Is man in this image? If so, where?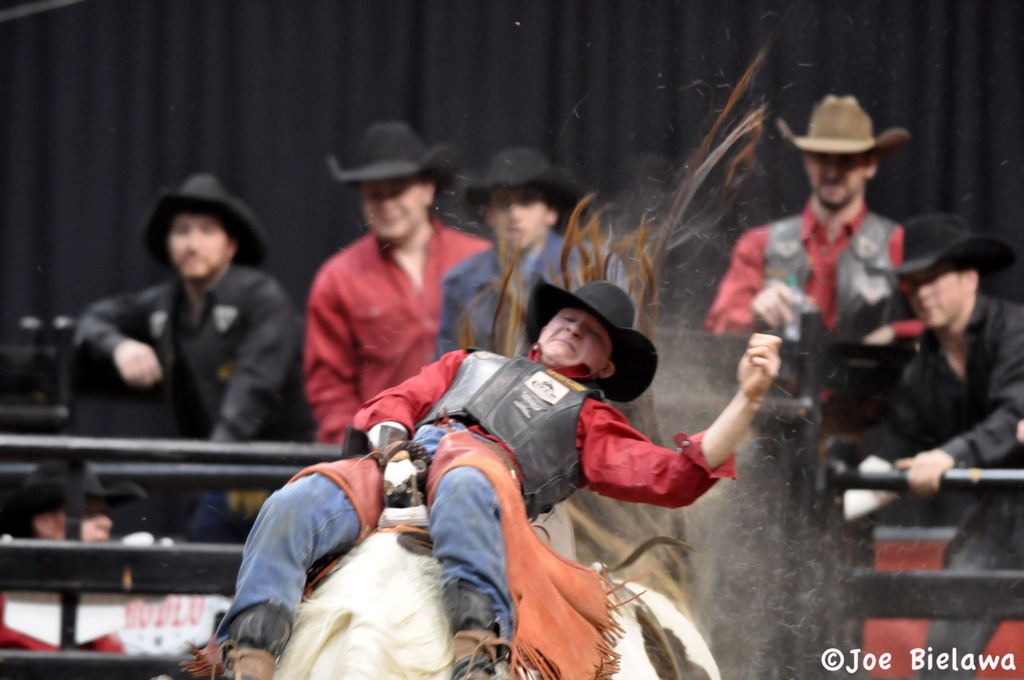
Yes, at <bbox>813, 203, 1023, 679</bbox>.
